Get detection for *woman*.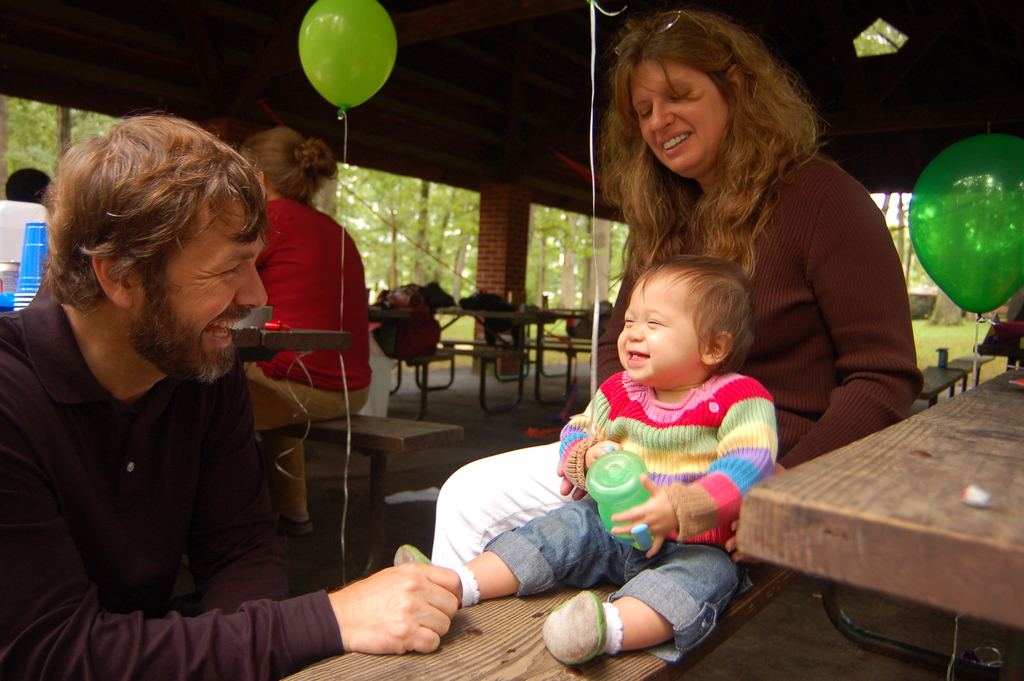
Detection: Rect(598, 11, 923, 570).
